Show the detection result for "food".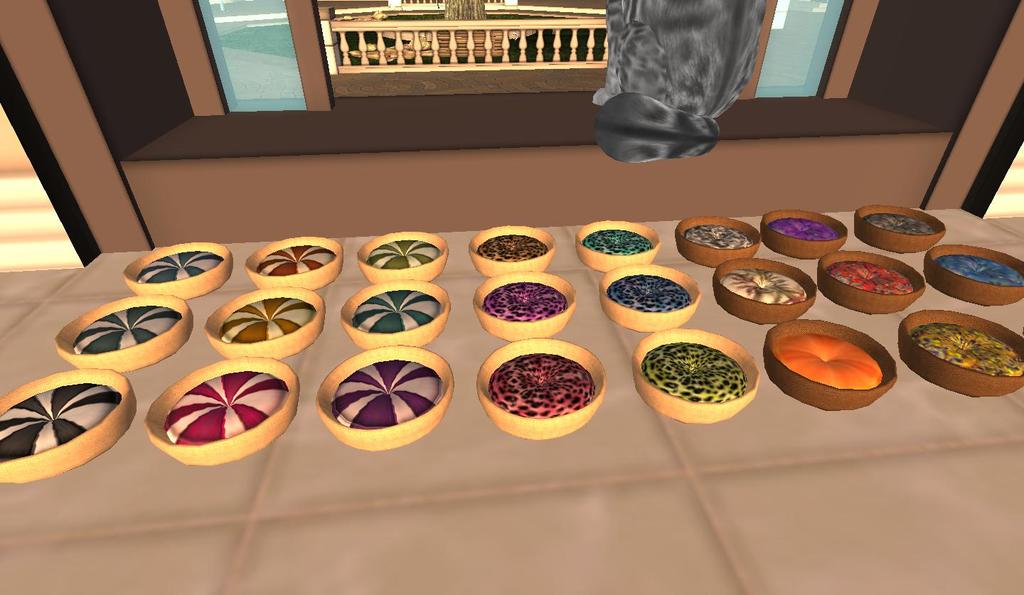
<box>931,251,1023,286</box>.
